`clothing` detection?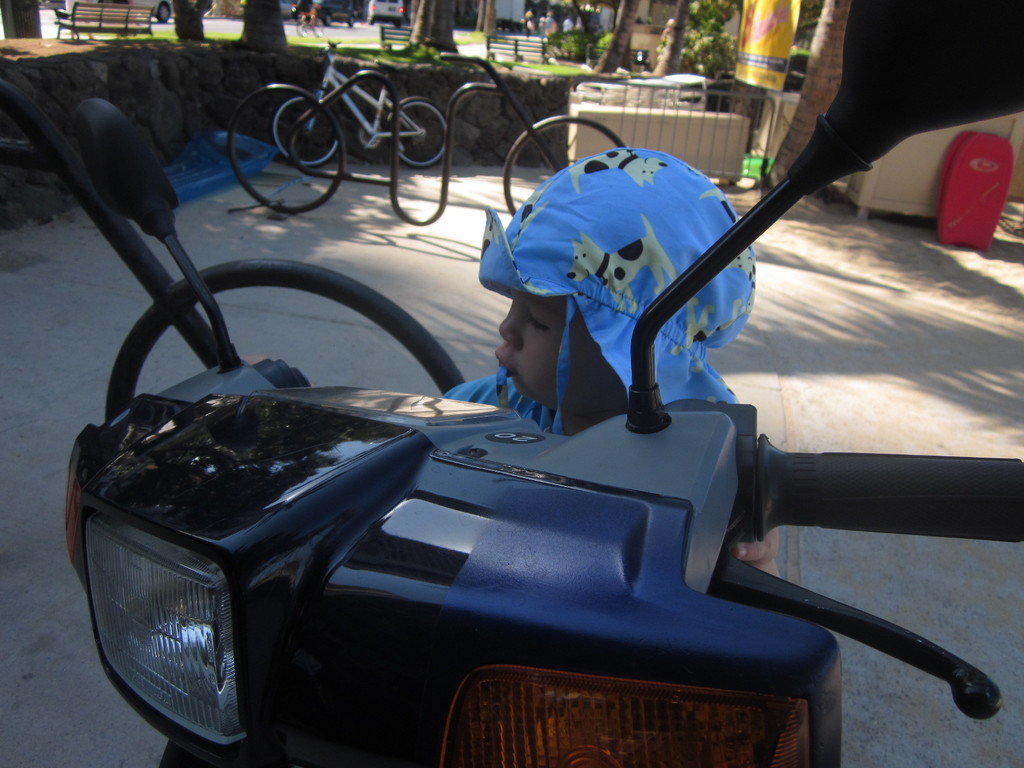
Rect(444, 145, 755, 423)
